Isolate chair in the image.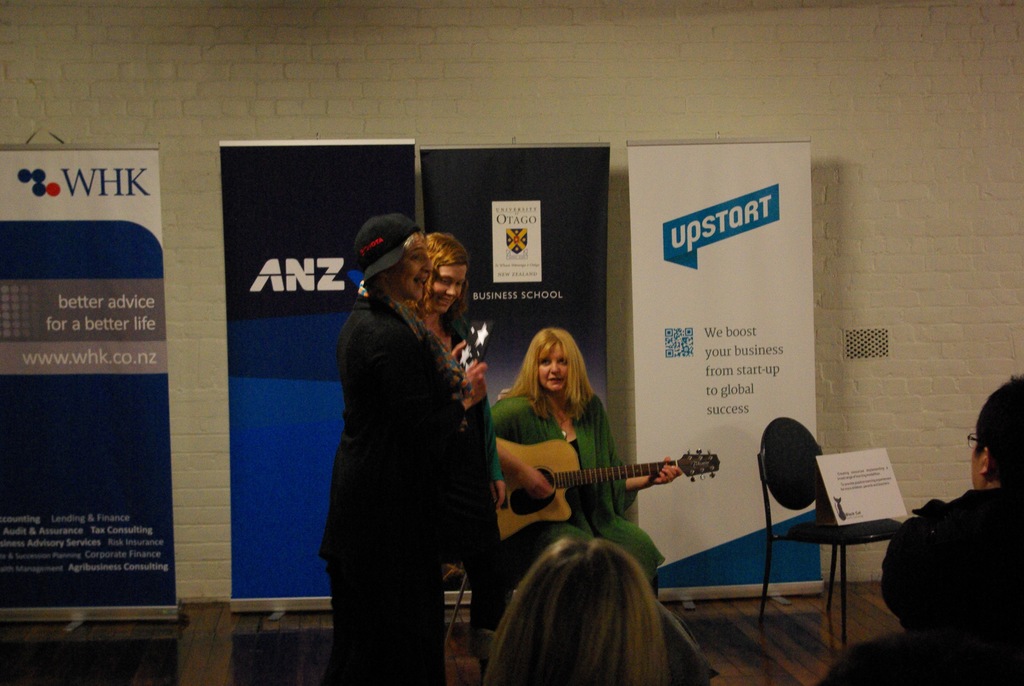
Isolated region: pyautogui.locateOnScreen(780, 443, 905, 648).
